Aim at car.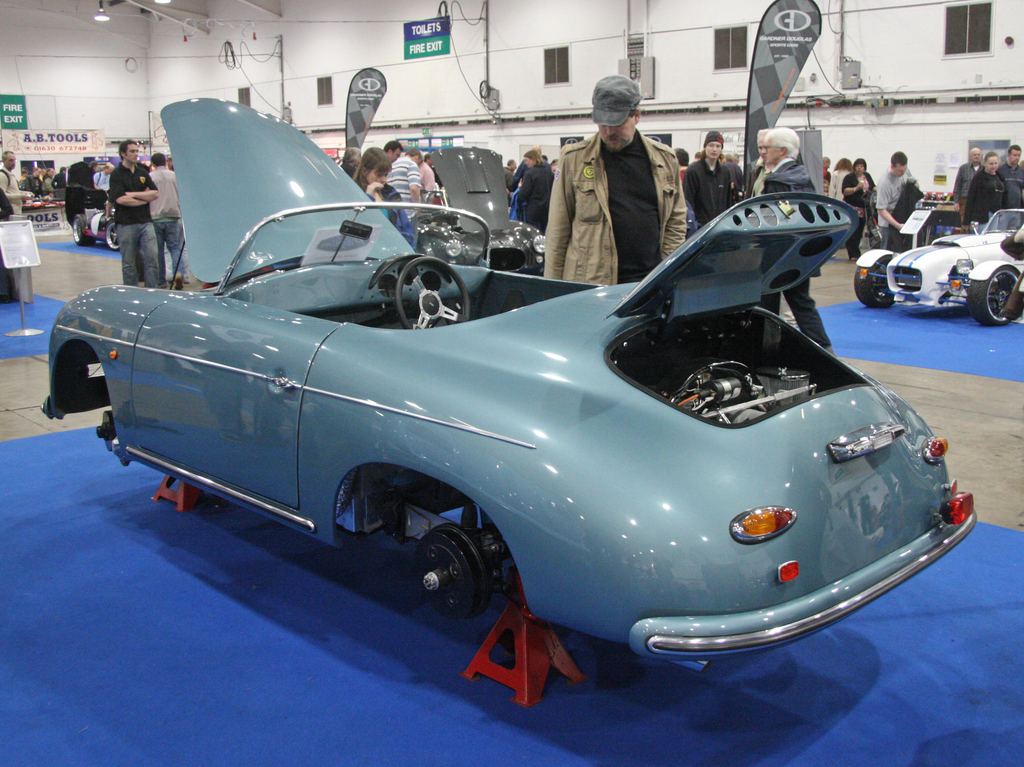
Aimed at (x1=854, y1=207, x2=1023, y2=328).
